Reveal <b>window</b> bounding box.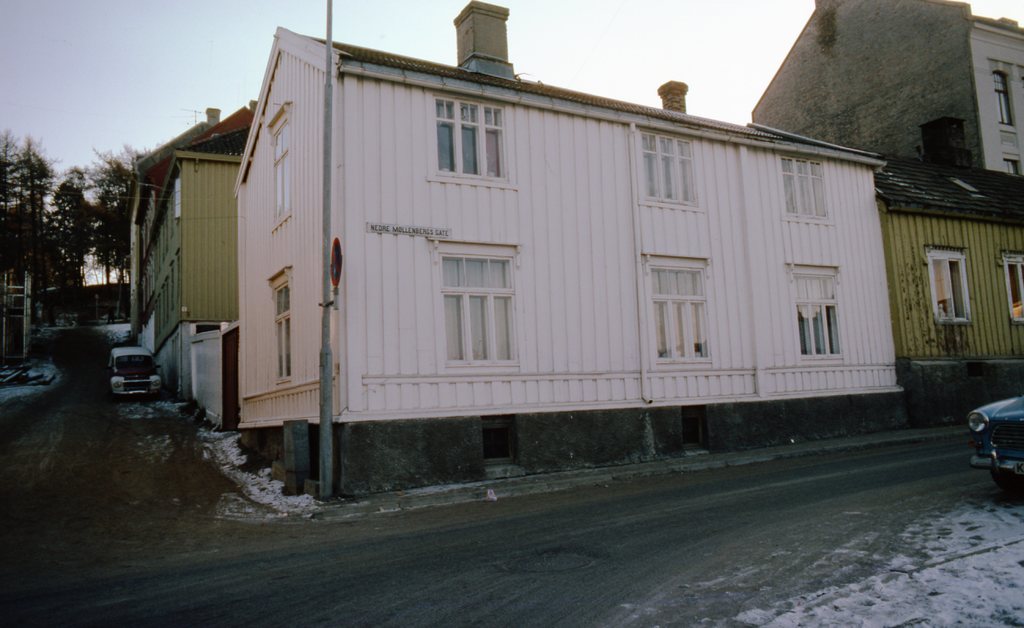
Revealed: box(270, 266, 294, 382).
